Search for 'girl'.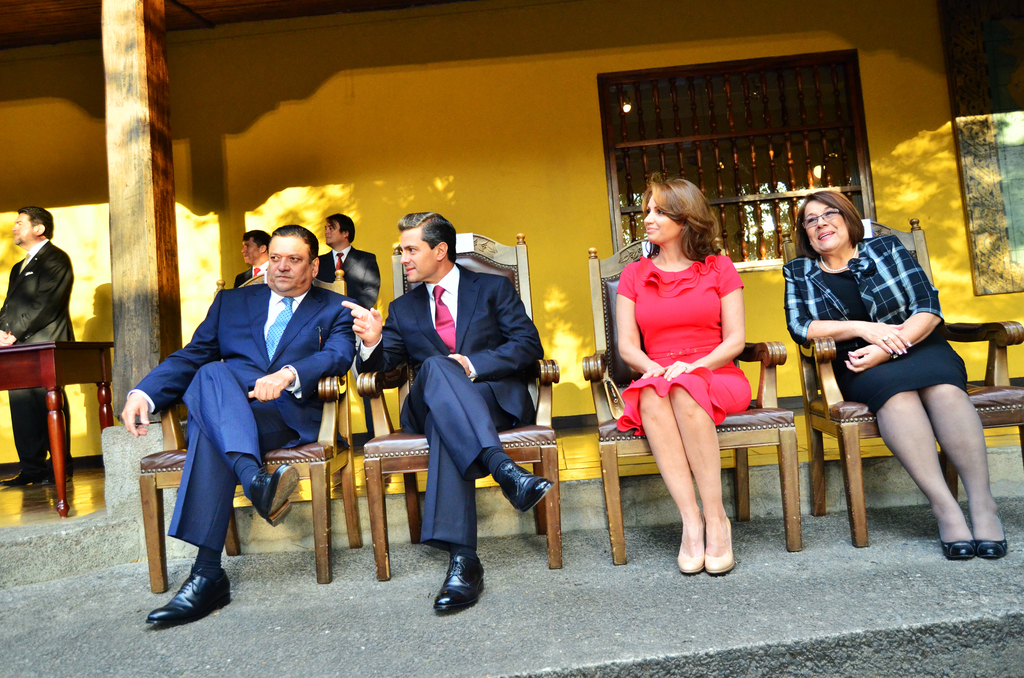
Found at BBox(617, 174, 749, 574).
